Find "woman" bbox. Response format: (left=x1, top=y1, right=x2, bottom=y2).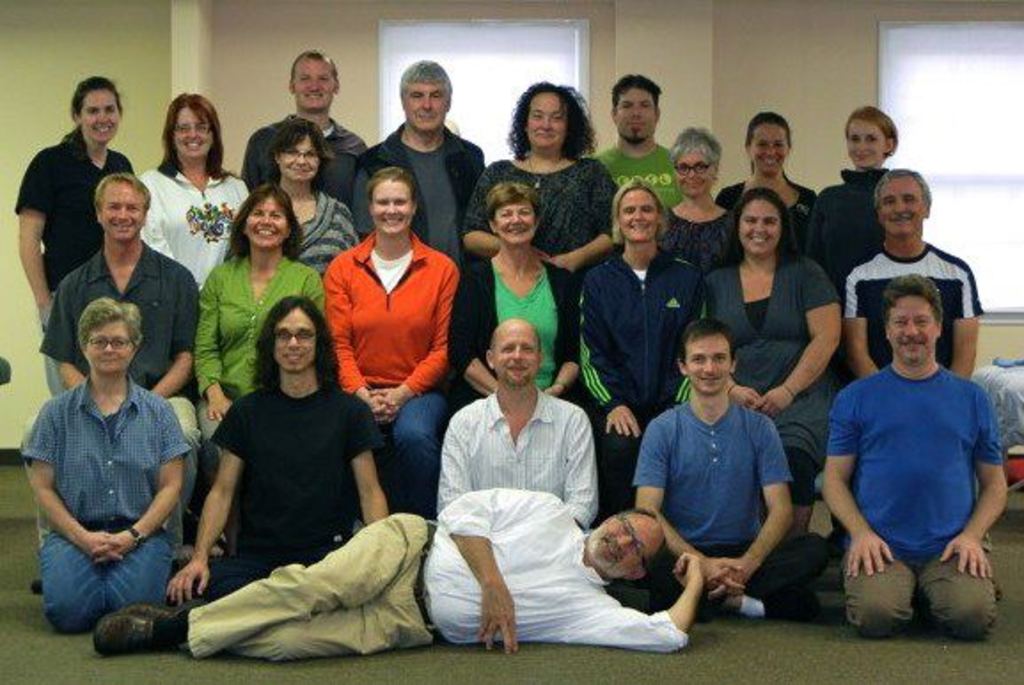
(left=321, top=167, right=458, bottom=483).
